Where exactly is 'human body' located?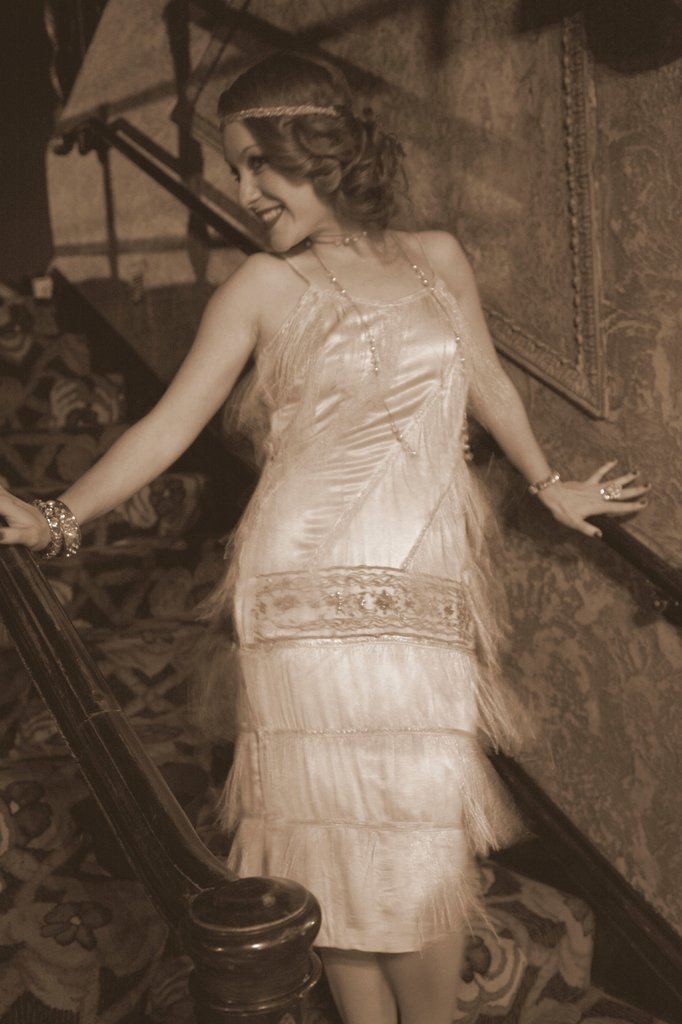
Its bounding box is {"x1": 83, "y1": 76, "x2": 626, "y2": 982}.
